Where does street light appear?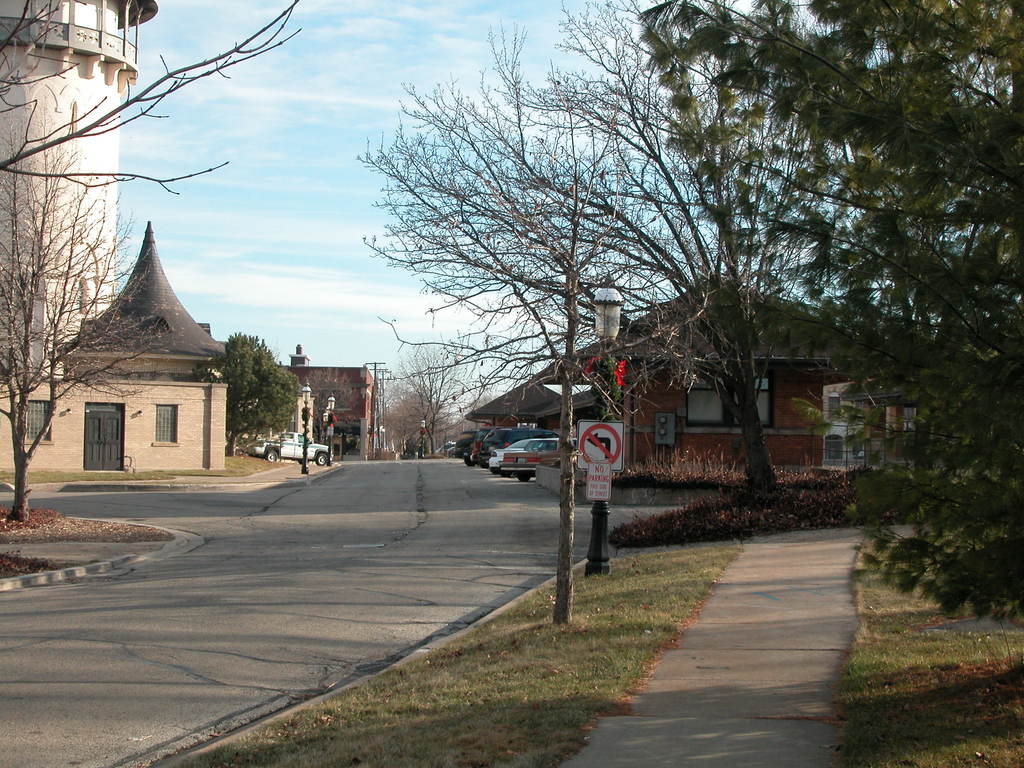
Appears at select_region(420, 416, 426, 460).
